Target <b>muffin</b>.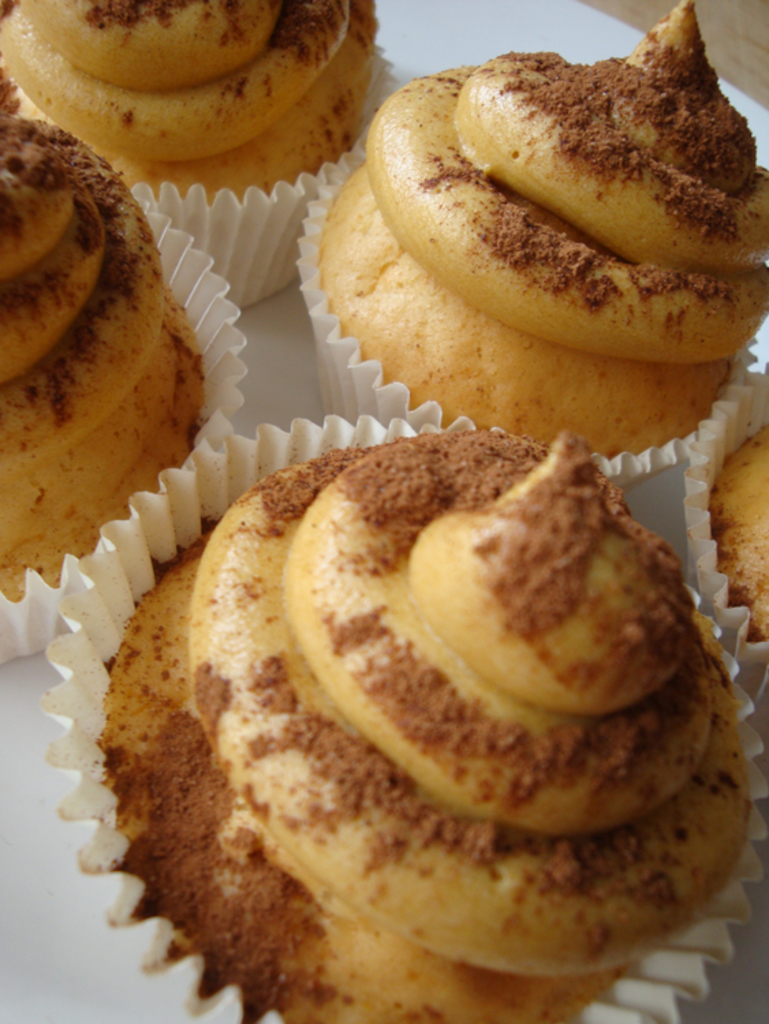
Target region: (38, 407, 768, 1023).
